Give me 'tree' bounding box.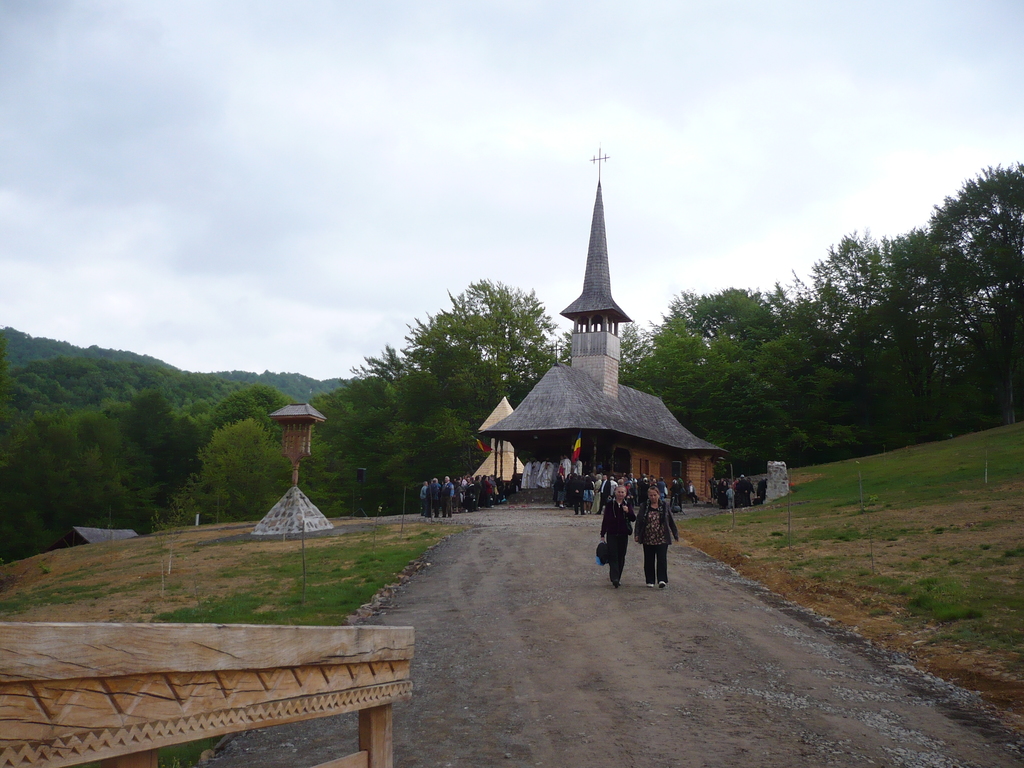
[692,343,806,476].
